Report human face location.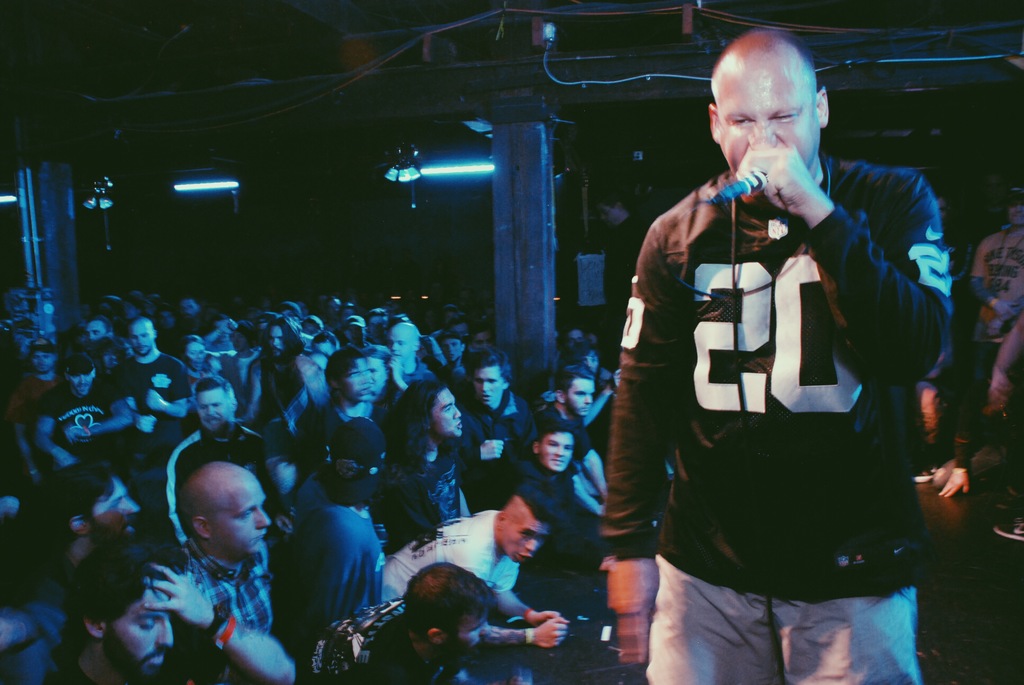
Report: (186, 344, 206, 367).
